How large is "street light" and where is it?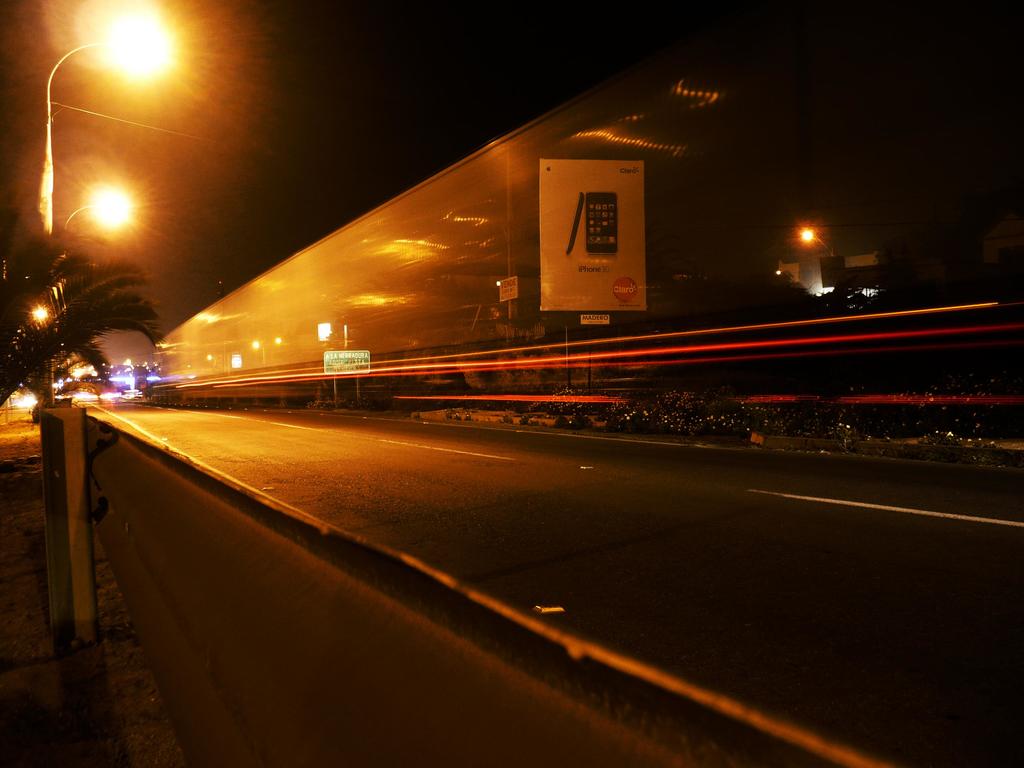
Bounding box: 36,24,159,397.
